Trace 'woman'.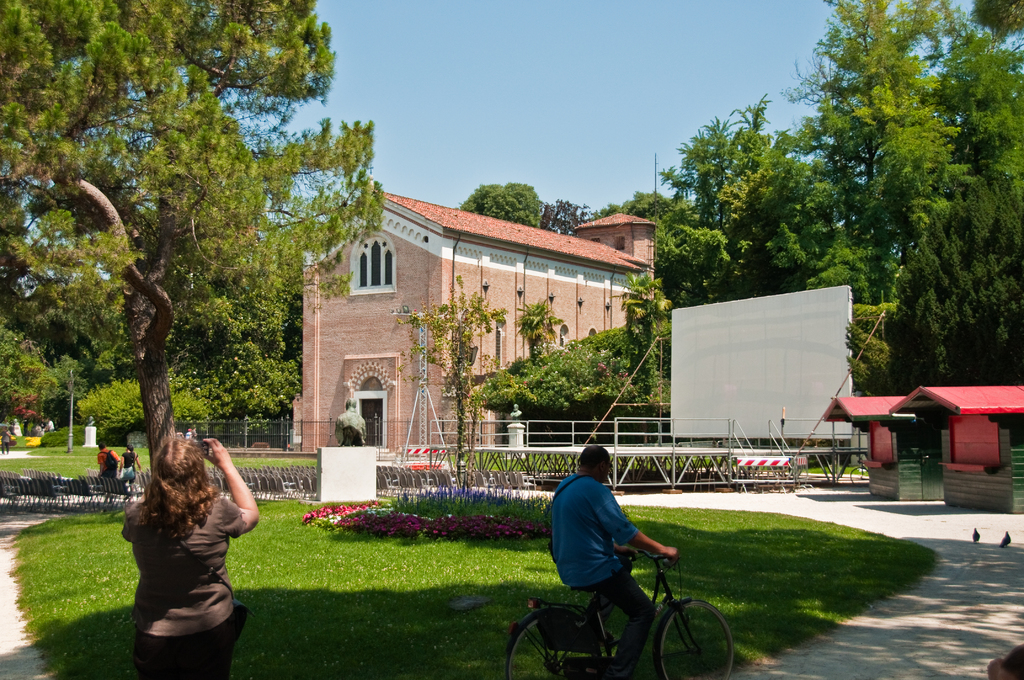
Traced to (left=118, top=445, right=144, bottom=491).
